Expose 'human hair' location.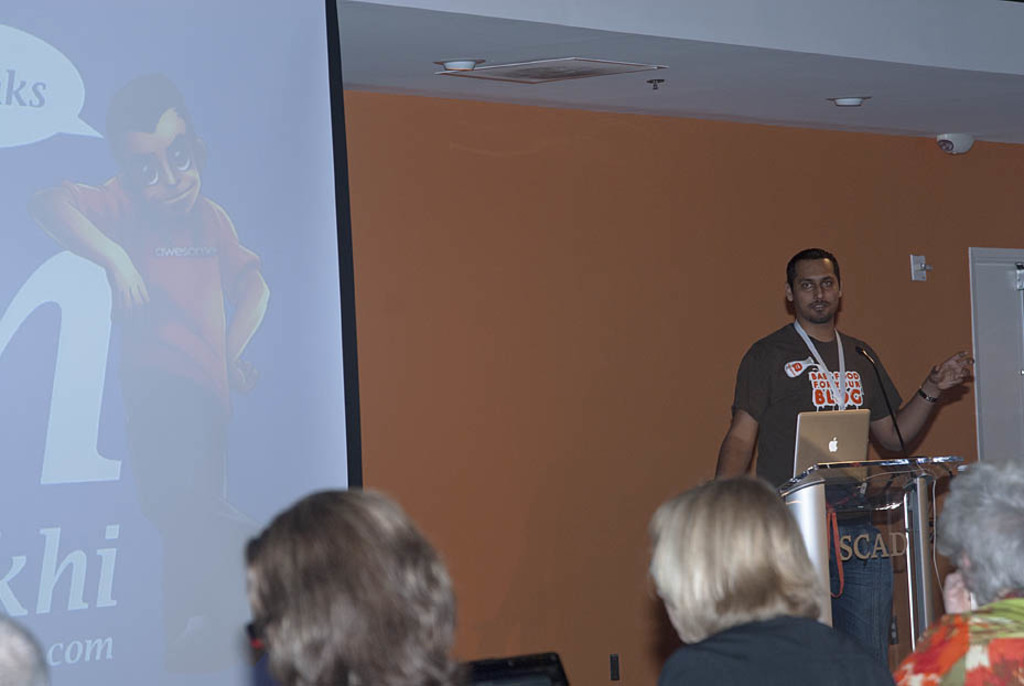
Exposed at (0, 615, 56, 685).
